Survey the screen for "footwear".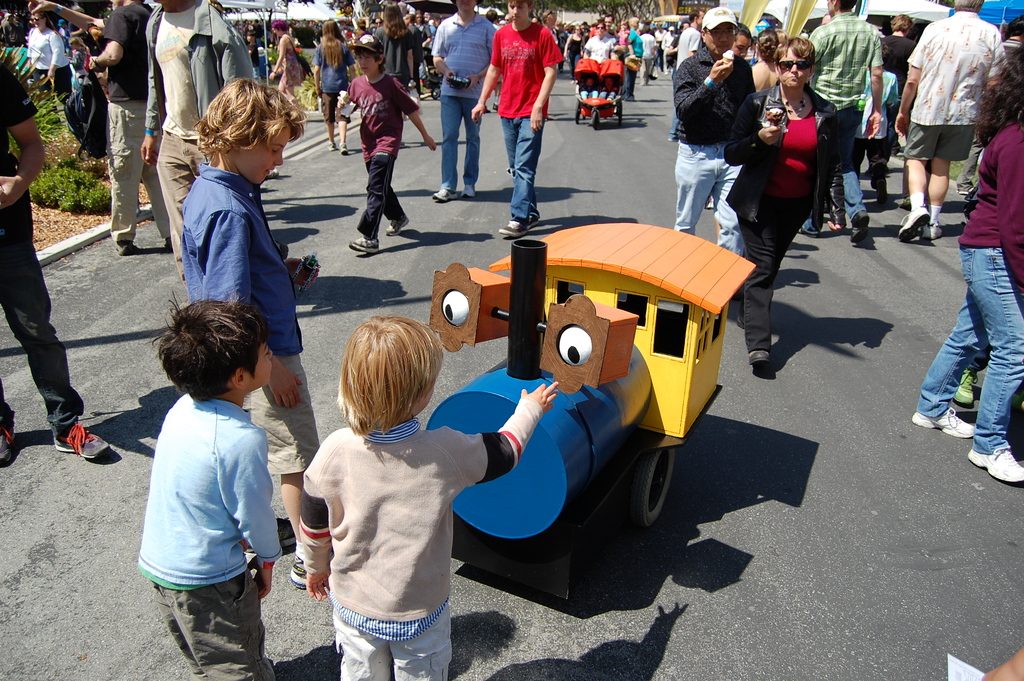
Survey found: 911, 406, 976, 439.
